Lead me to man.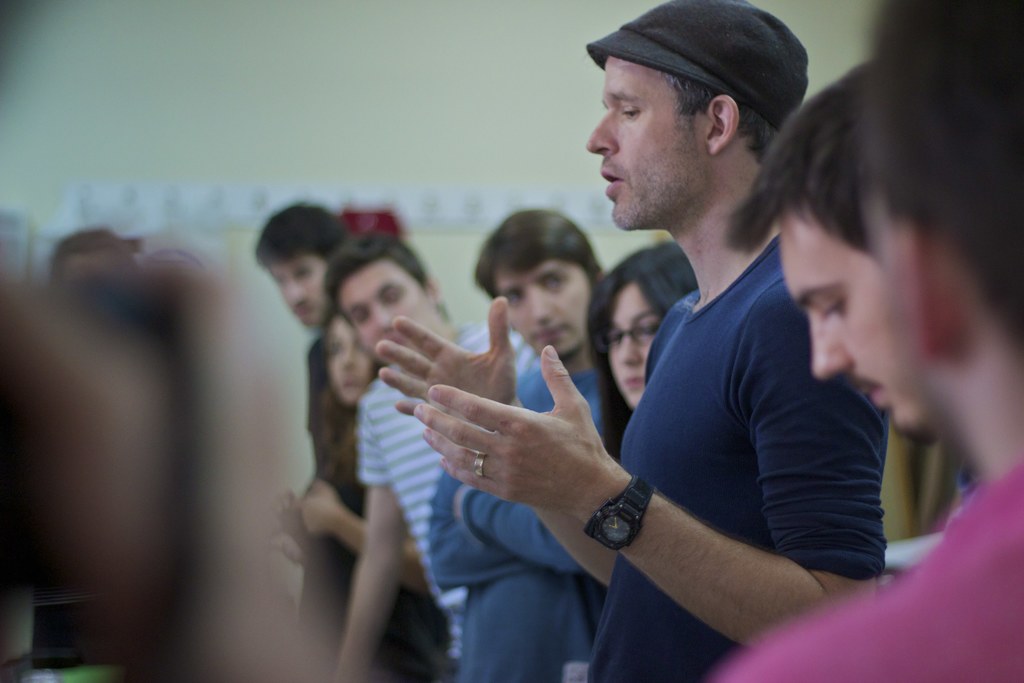
Lead to region(240, 192, 356, 486).
